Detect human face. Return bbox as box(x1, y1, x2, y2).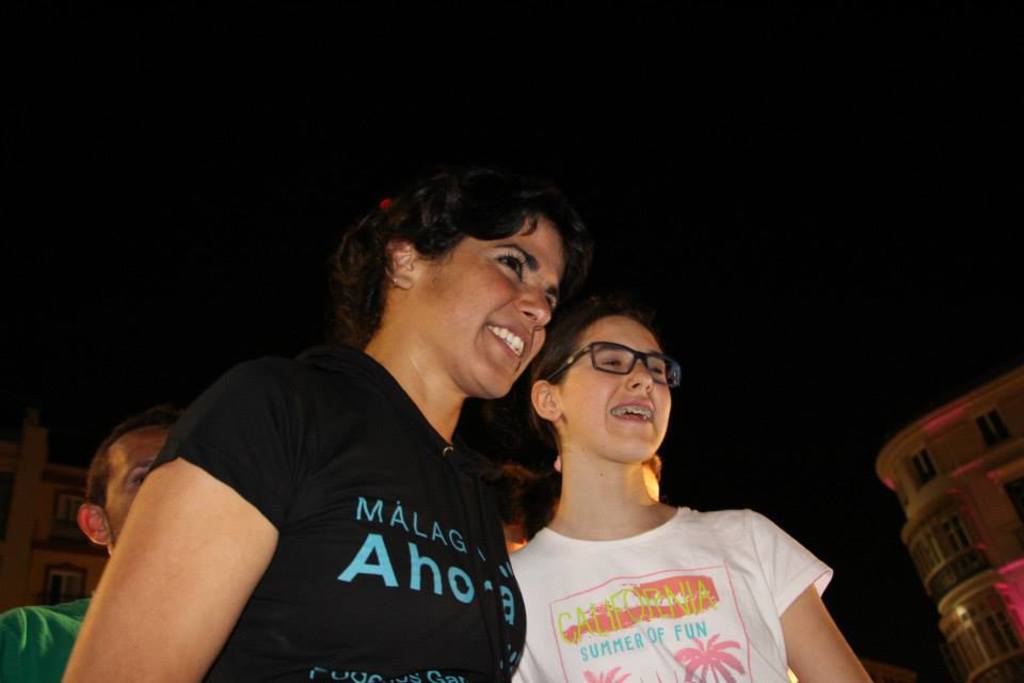
box(546, 316, 674, 460).
